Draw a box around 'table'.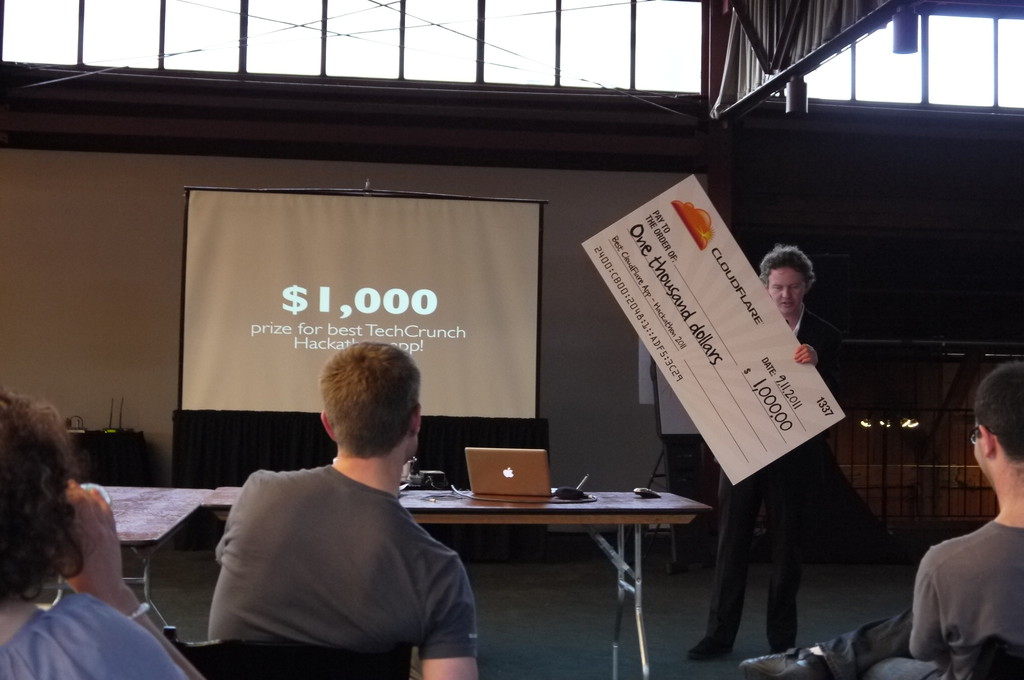
(201,487,712,679).
